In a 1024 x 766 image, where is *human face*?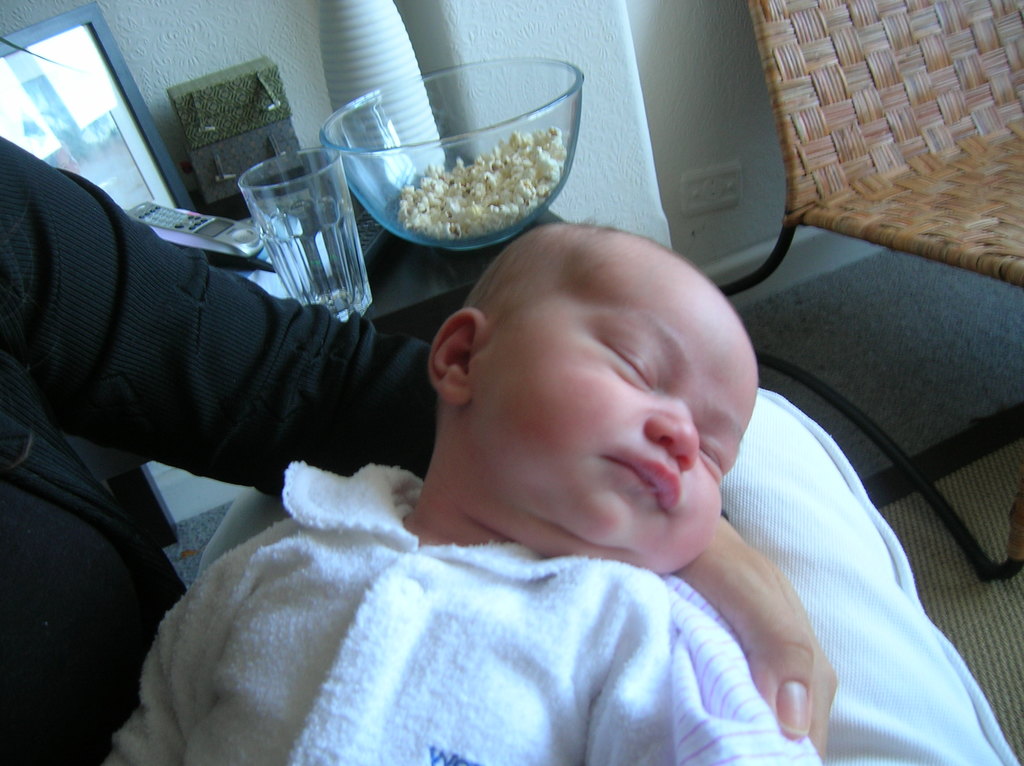
475/246/760/578.
